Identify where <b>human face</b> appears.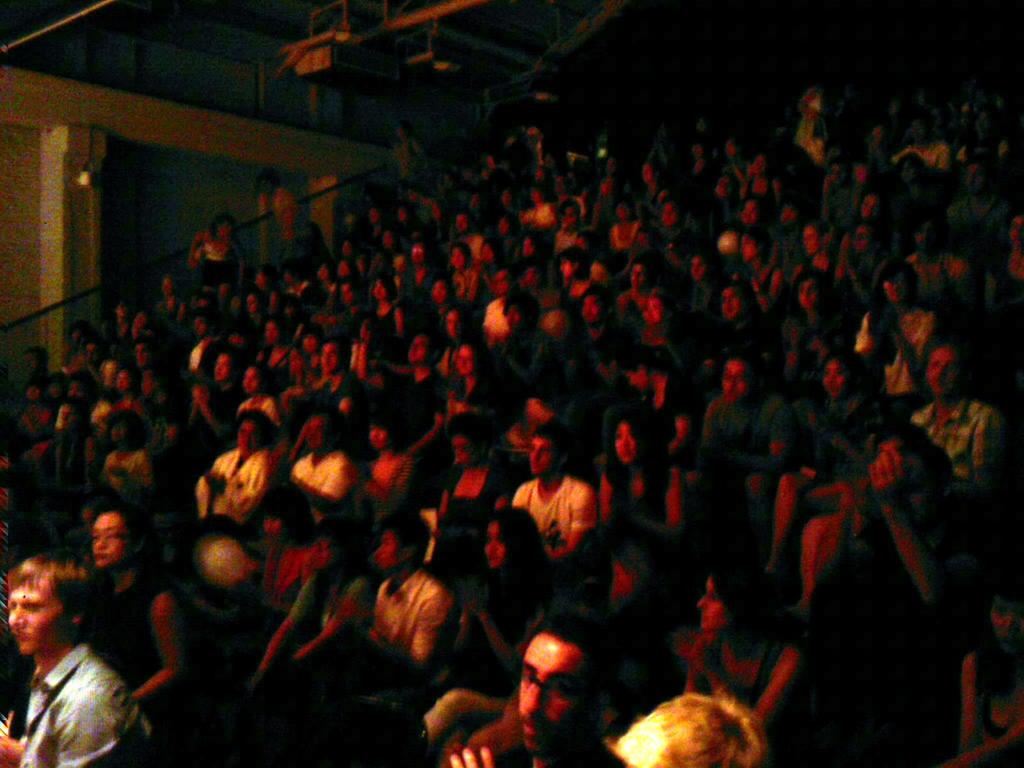
Appears at (x1=488, y1=527, x2=508, y2=568).
